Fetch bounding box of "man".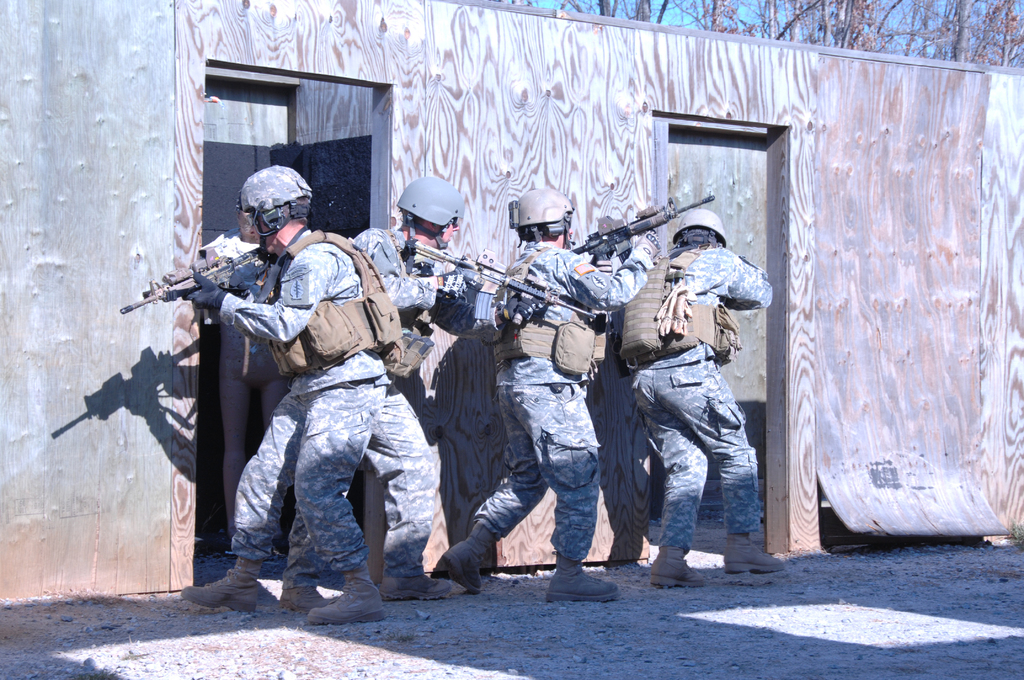
Bbox: BBox(278, 176, 547, 604).
